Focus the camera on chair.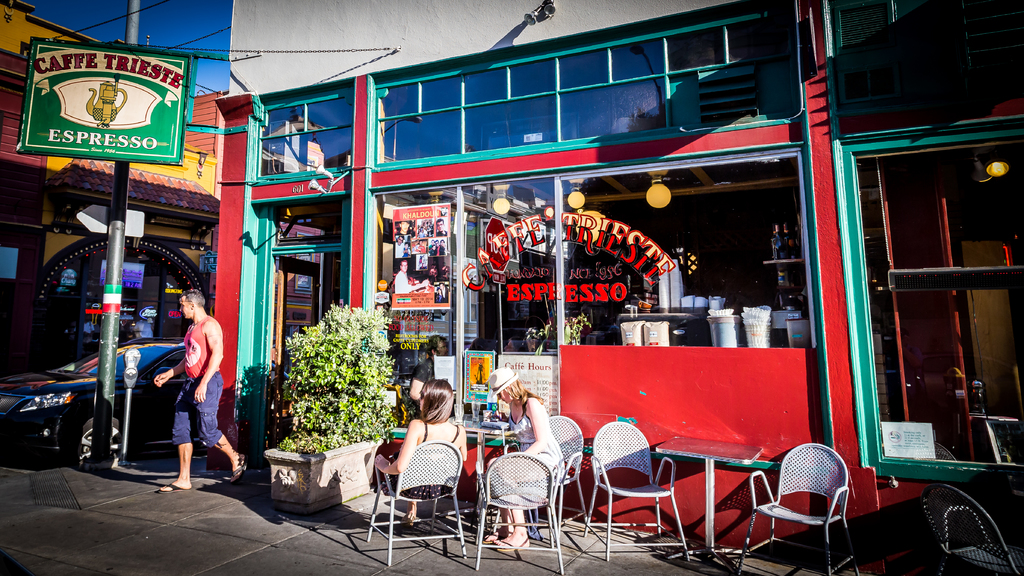
Focus region: Rect(580, 420, 690, 561).
